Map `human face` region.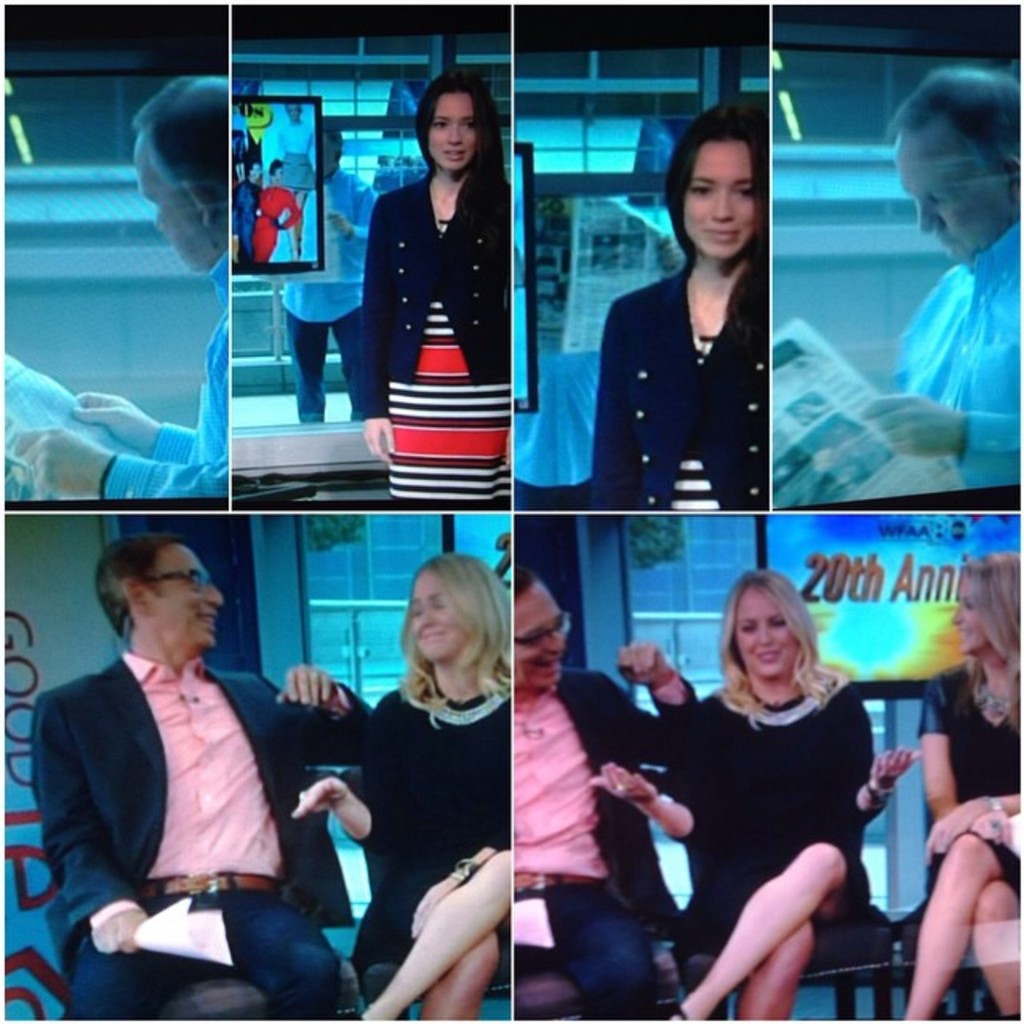
Mapped to 427,94,475,171.
